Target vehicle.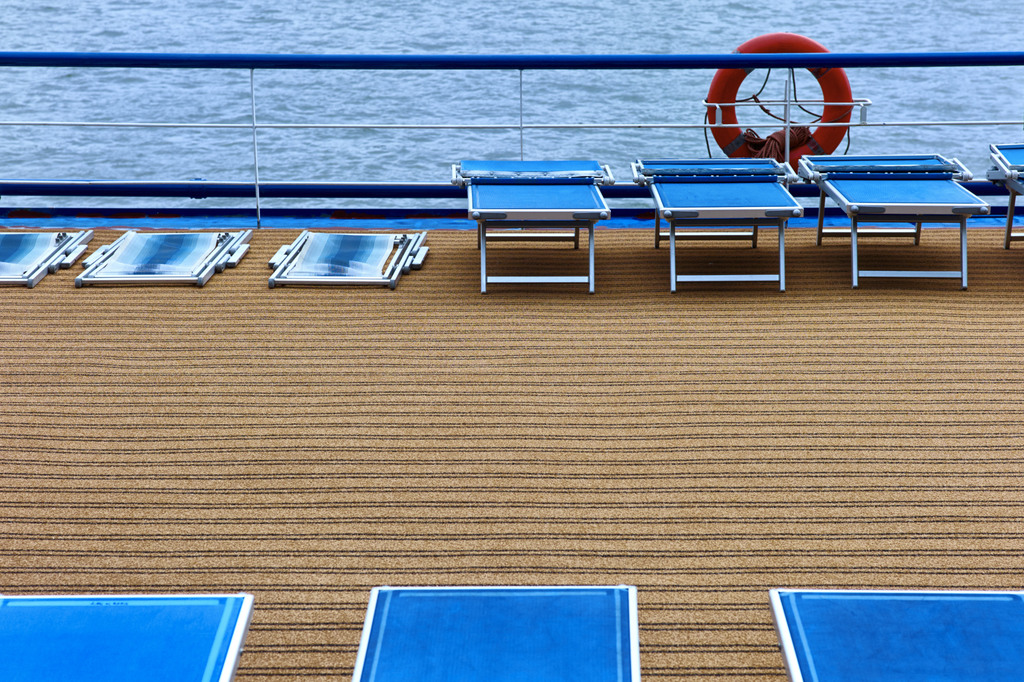
Target region: left=33, top=65, right=1023, bottom=597.
